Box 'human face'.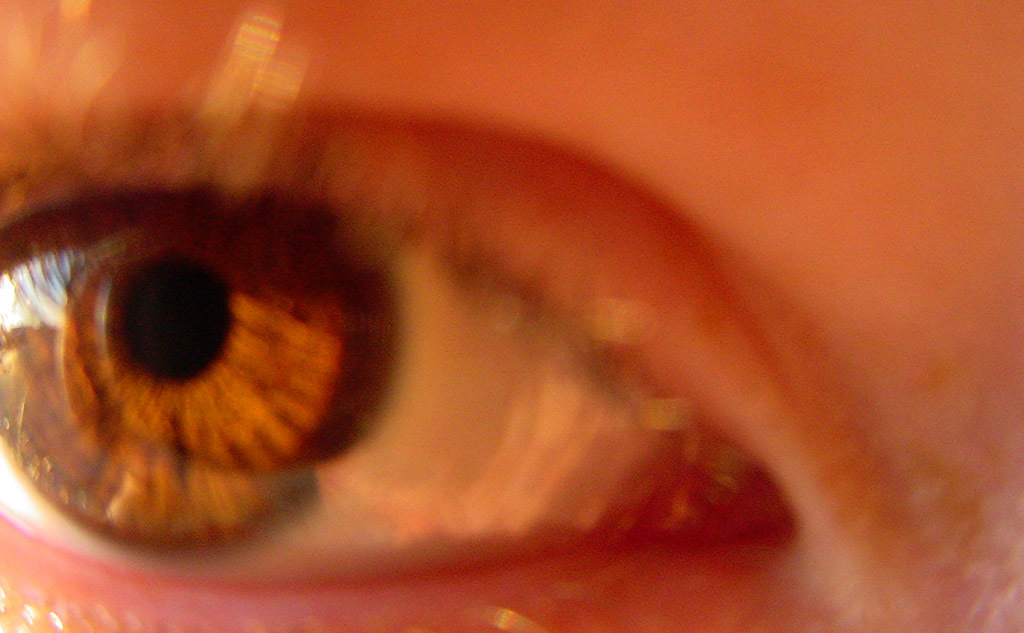
[left=4, top=0, right=1020, bottom=632].
